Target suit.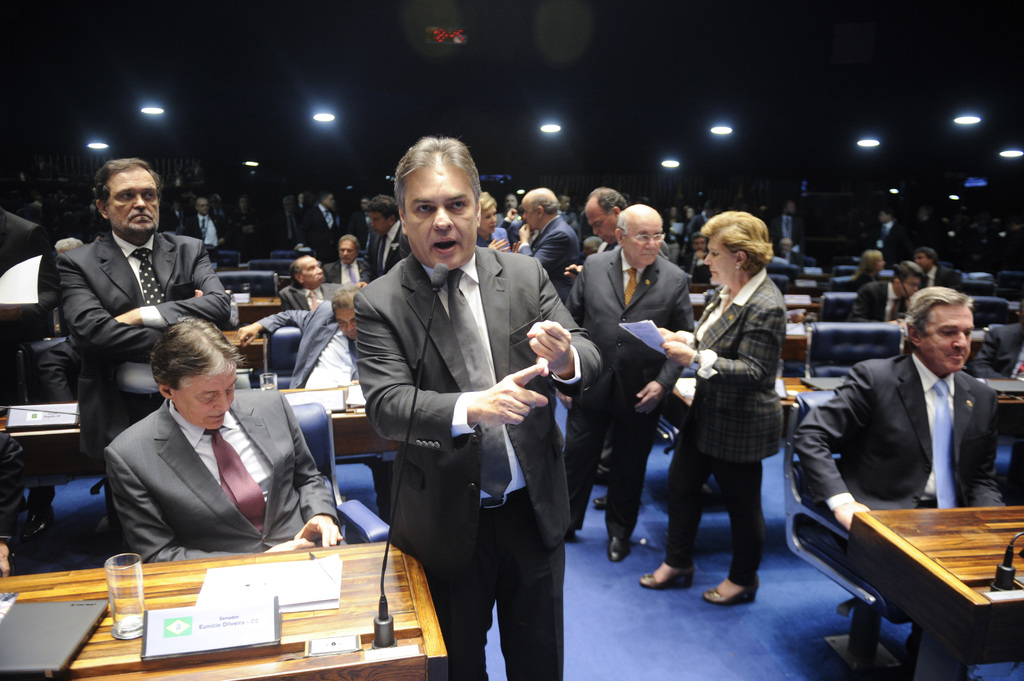
Target region: 516,218,578,318.
